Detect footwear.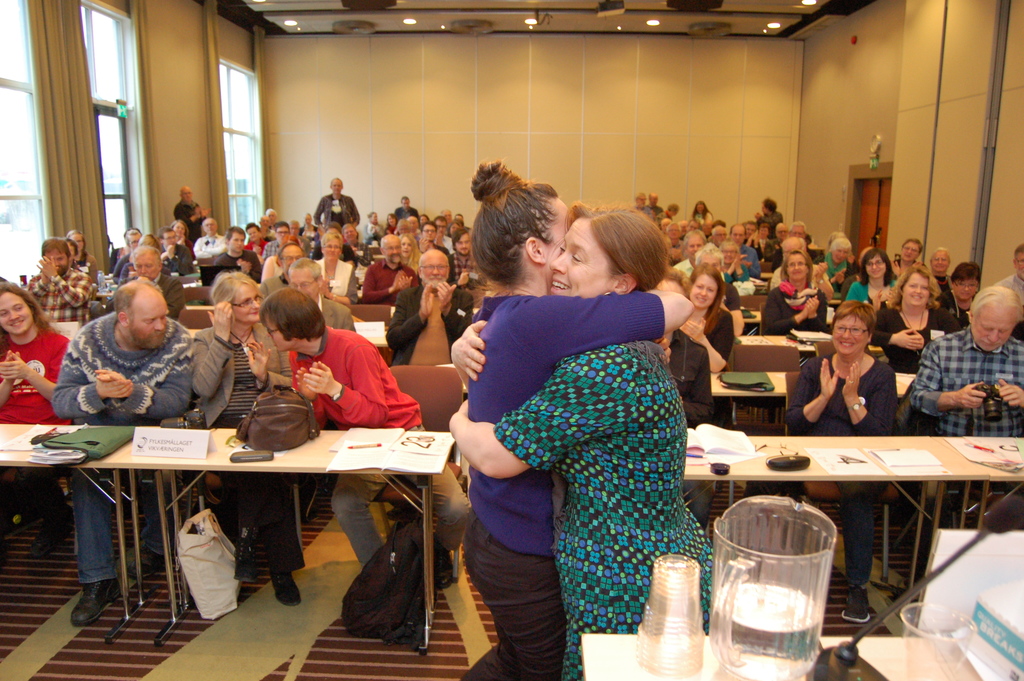
Detected at locate(840, 586, 868, 625).
